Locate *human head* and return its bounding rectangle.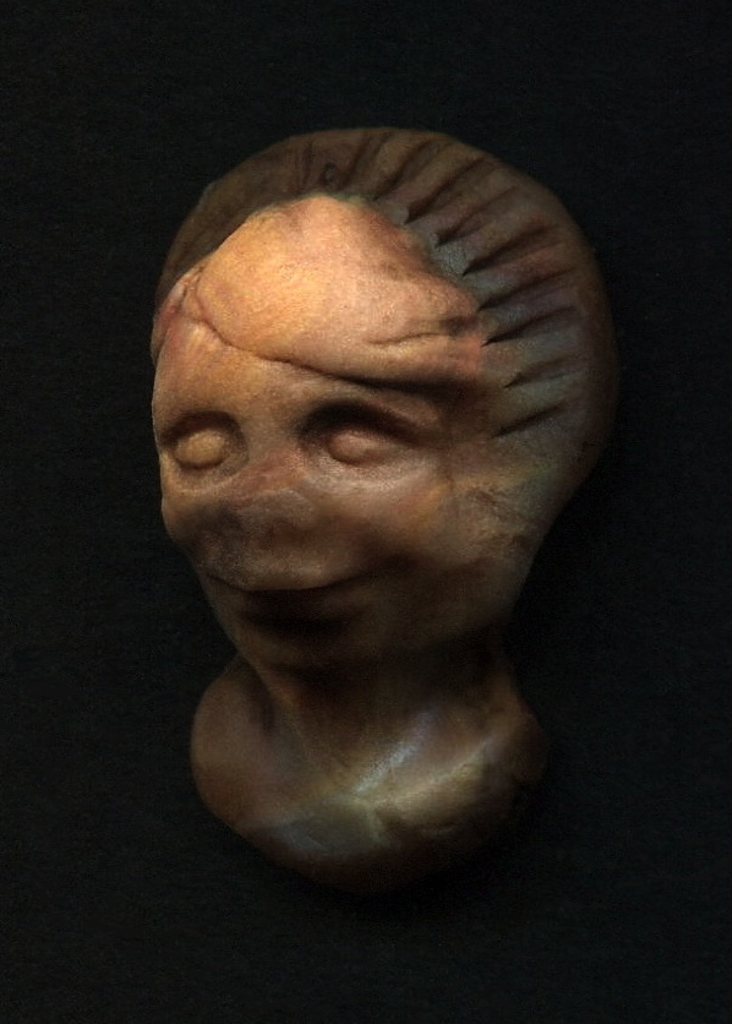
x1=142, y1=122, x2=611, y2=680.
